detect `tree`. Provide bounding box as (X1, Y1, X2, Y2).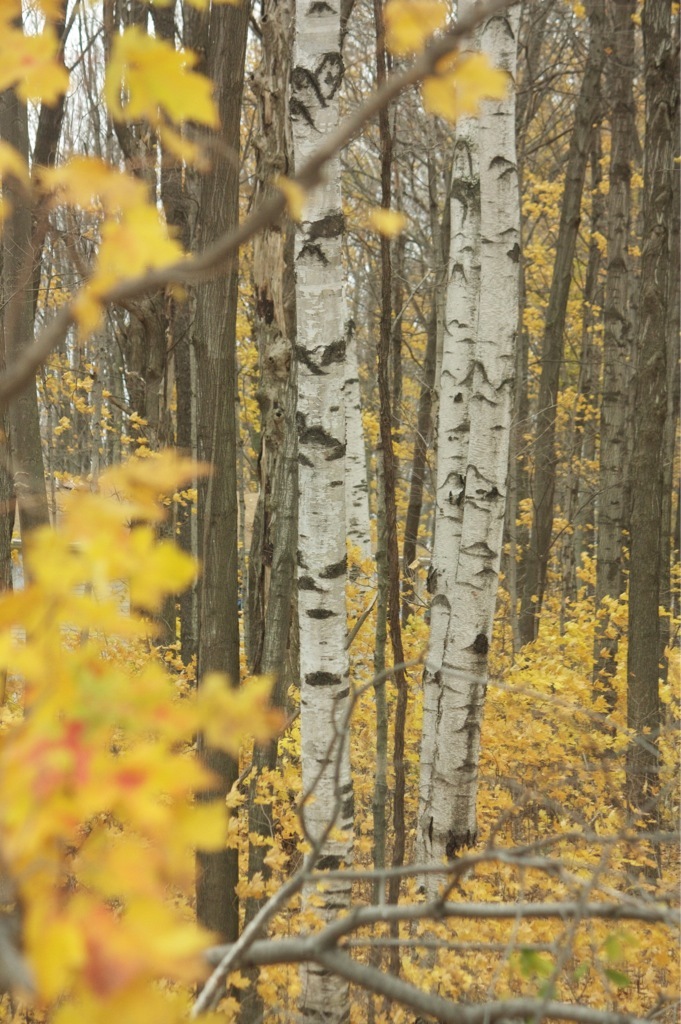
(515, 0, 613, 655).
